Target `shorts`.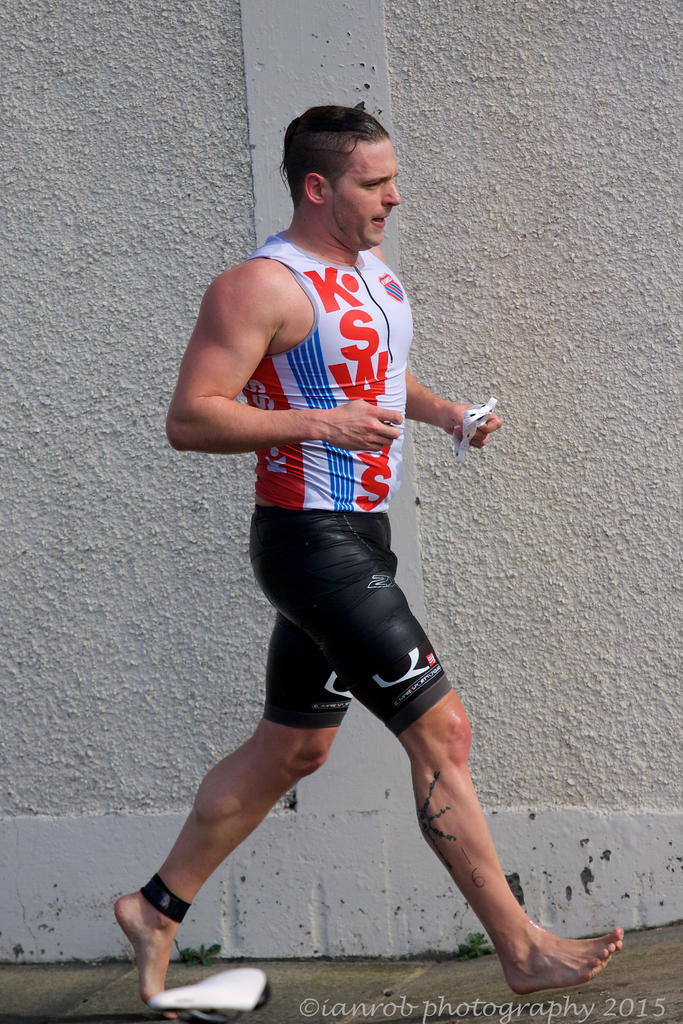
Target region: <region>242, 501, 454, 736</region>.
